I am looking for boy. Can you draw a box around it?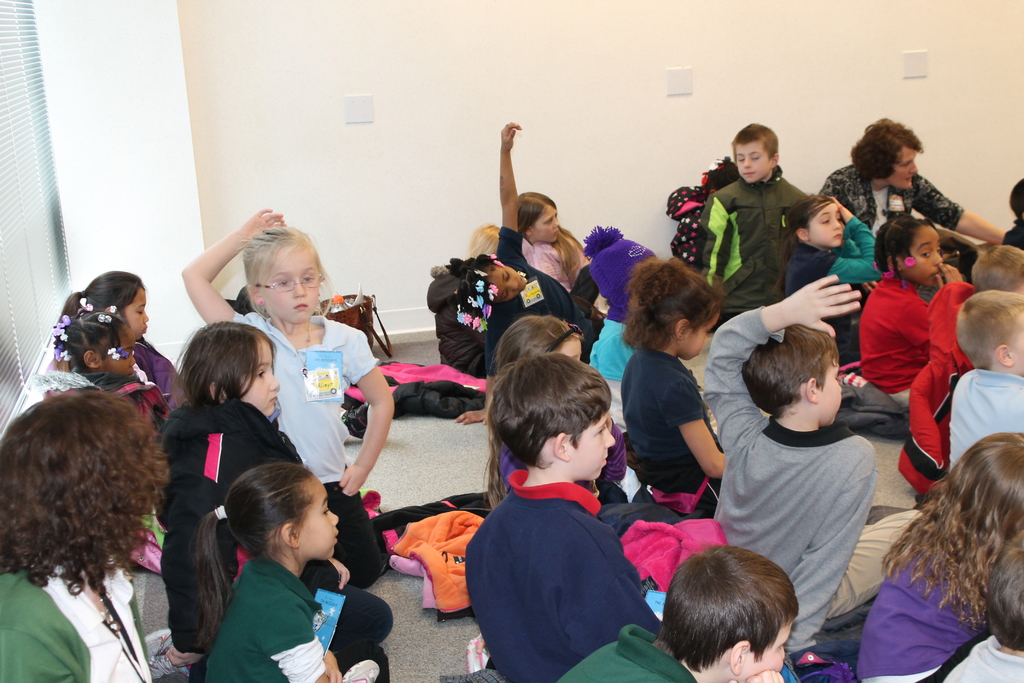
Sure, the bounding box is 950, 290, 1023, 468.
